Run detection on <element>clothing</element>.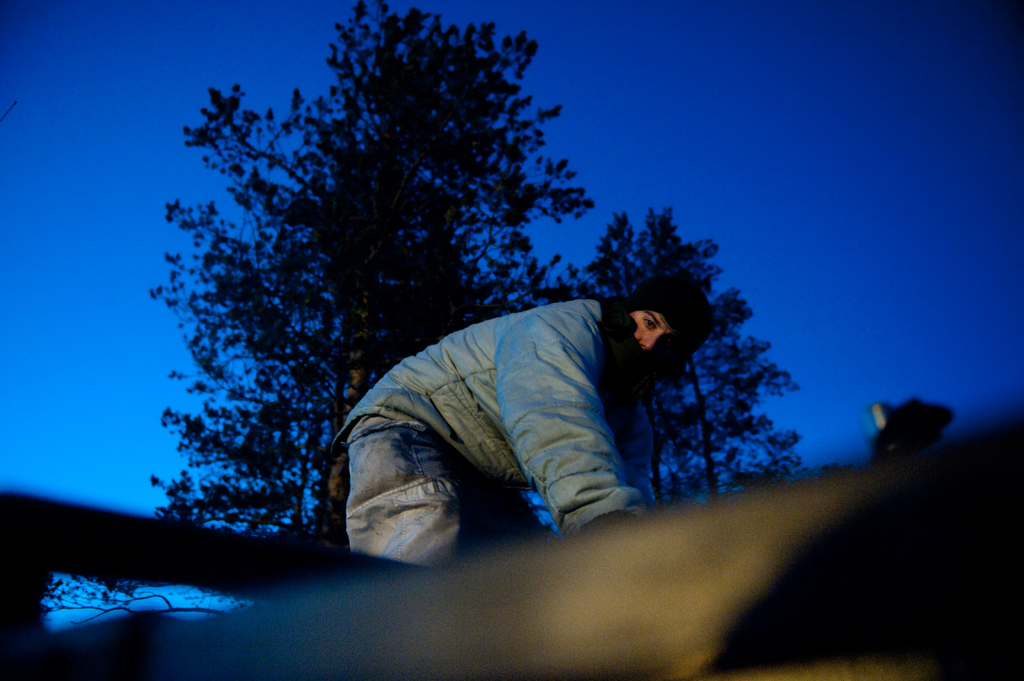
Result: locate(374, 282, 708, 534).
